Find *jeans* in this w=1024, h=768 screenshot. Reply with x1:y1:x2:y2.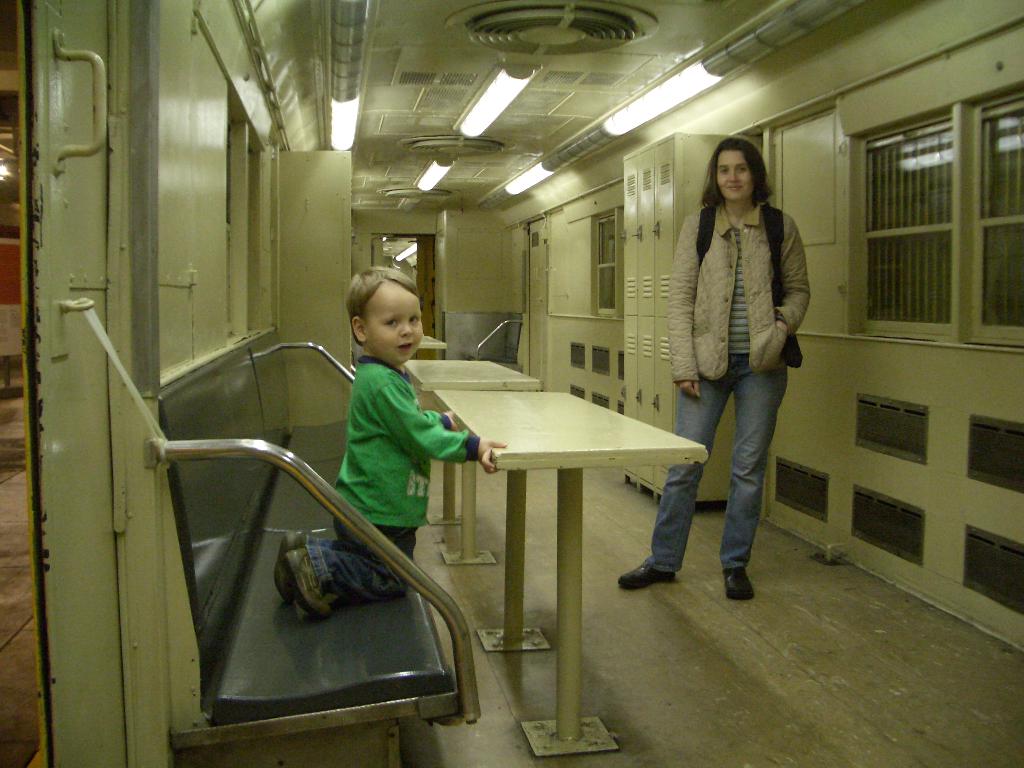
307:522:414:596.
